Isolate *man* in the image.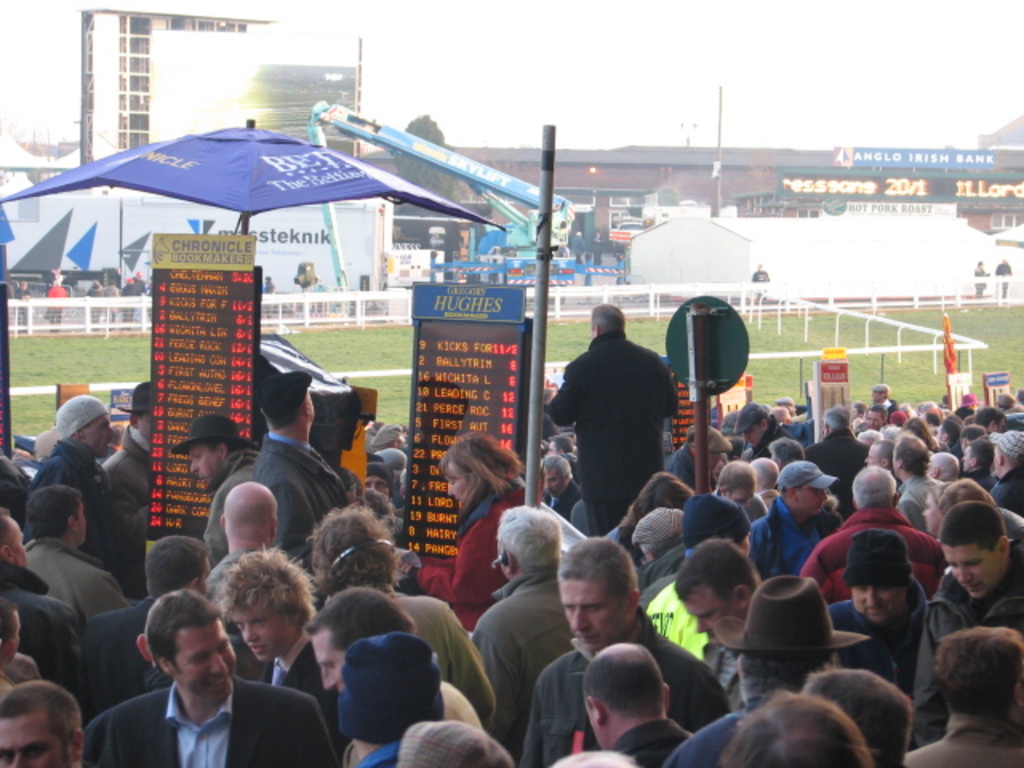
Isolated region: Rect(214, 541, 339, 725).
